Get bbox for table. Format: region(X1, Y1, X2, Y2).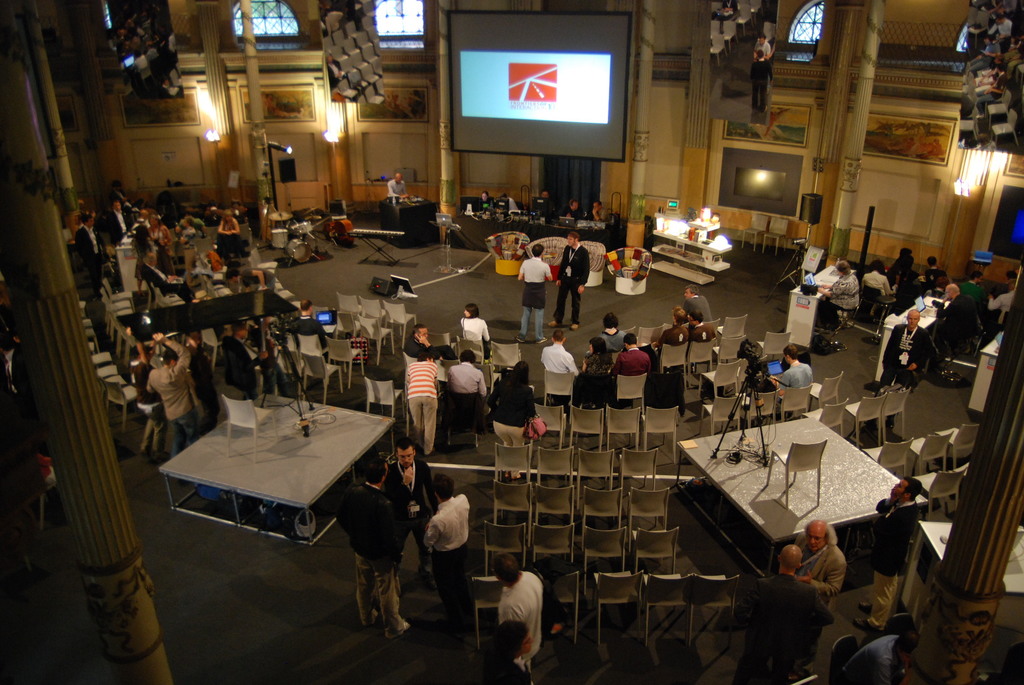
region(114, 286, 295, 365).
